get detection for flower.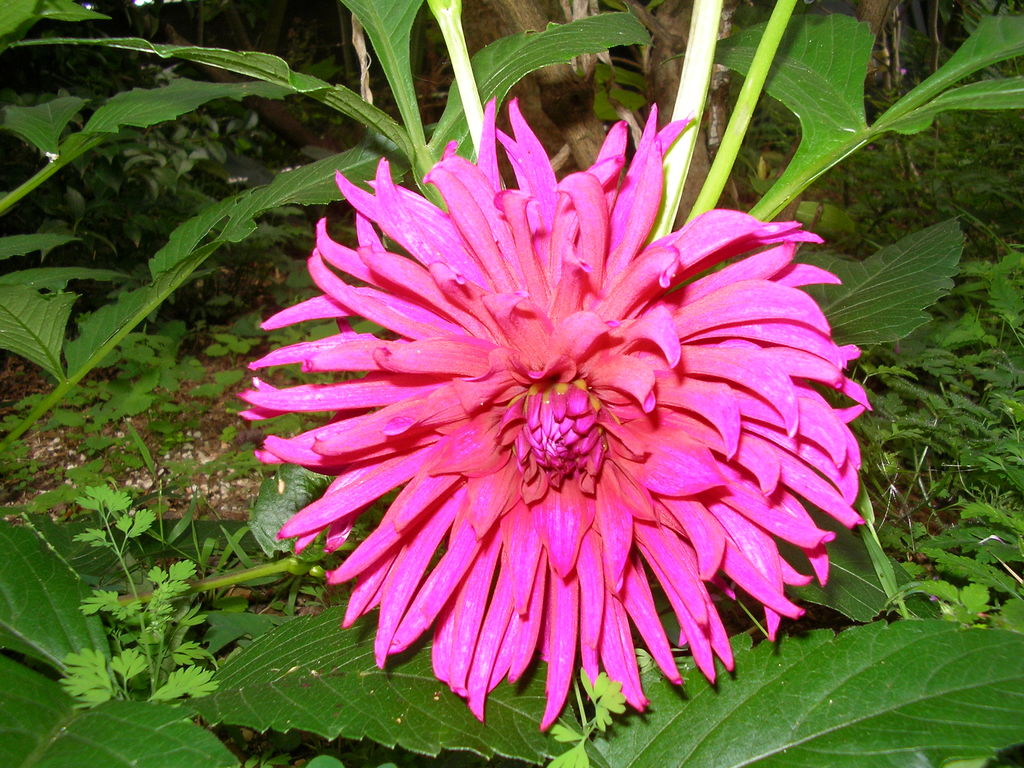
Detection: (246,125,836,733).
